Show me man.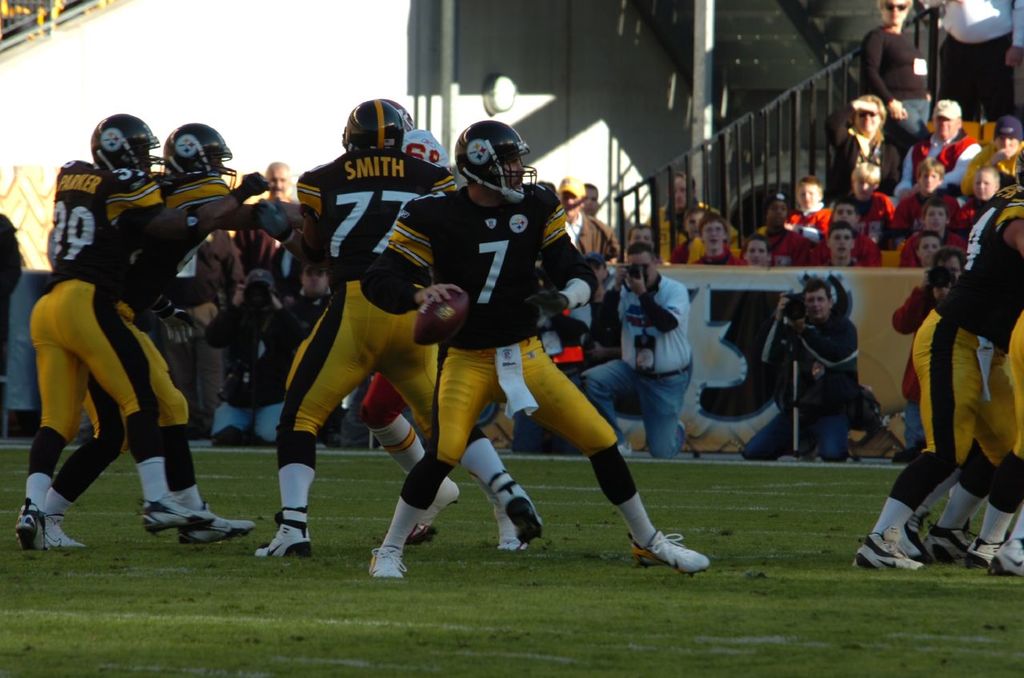
man is here: bbox=(359, 122, 712, 578).
